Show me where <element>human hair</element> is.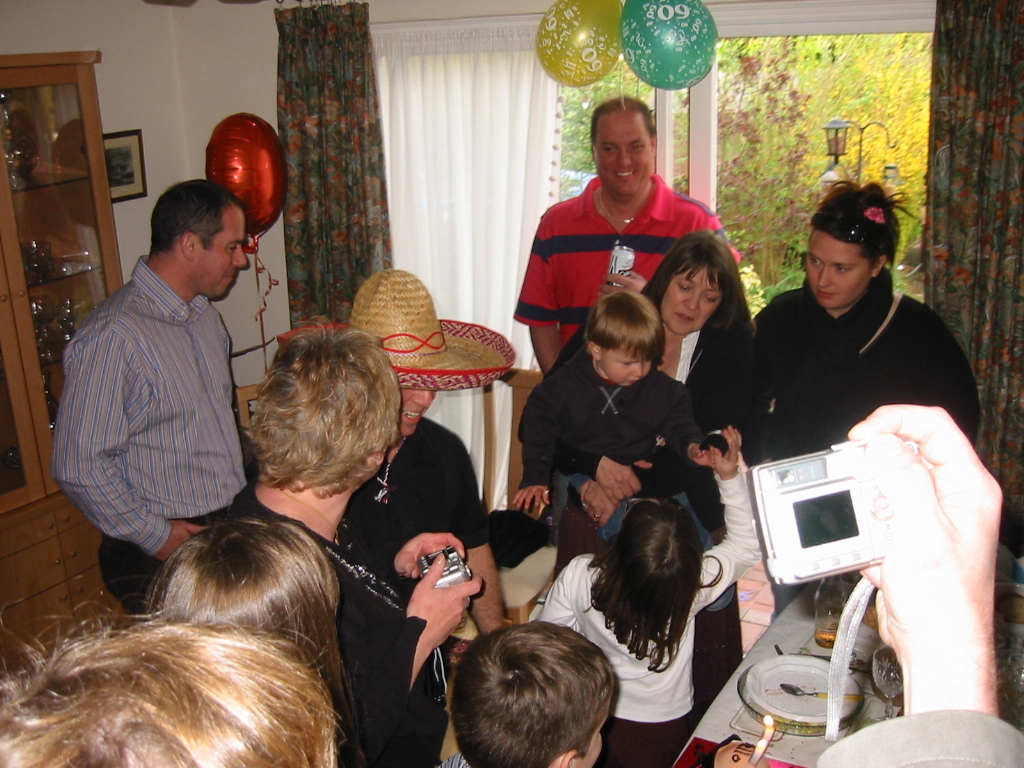
<element>human hair</element> is at <box>450,623,613,767</box>.
